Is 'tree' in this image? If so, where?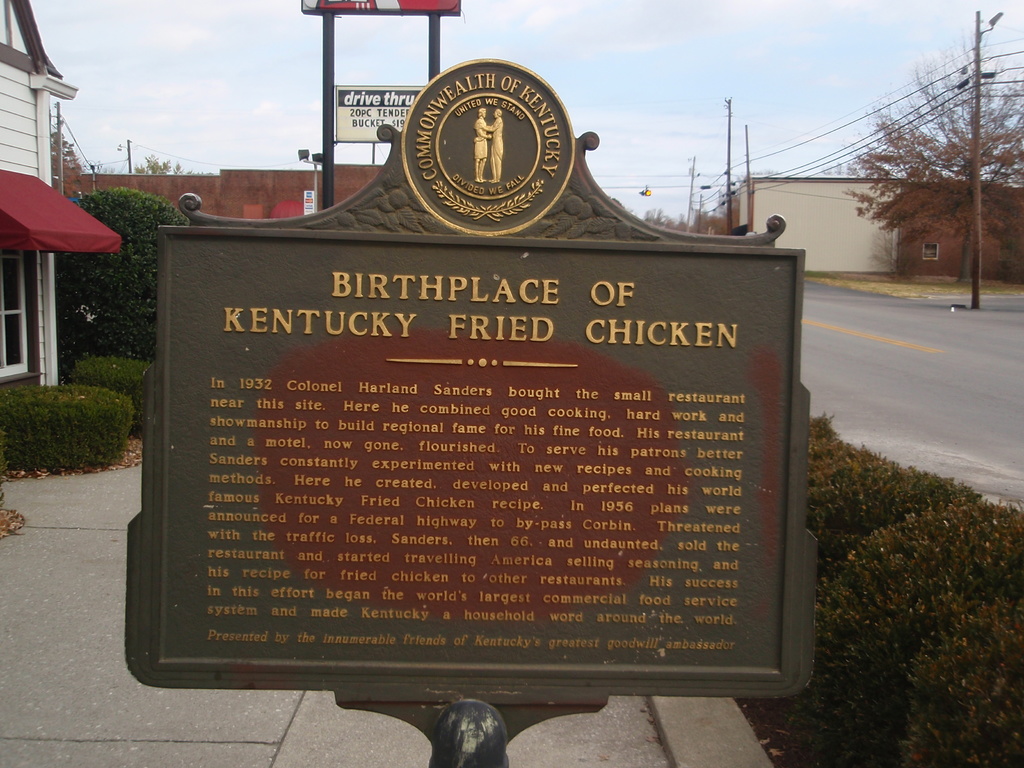
Yes, at (853, 37, 1009, 287).
